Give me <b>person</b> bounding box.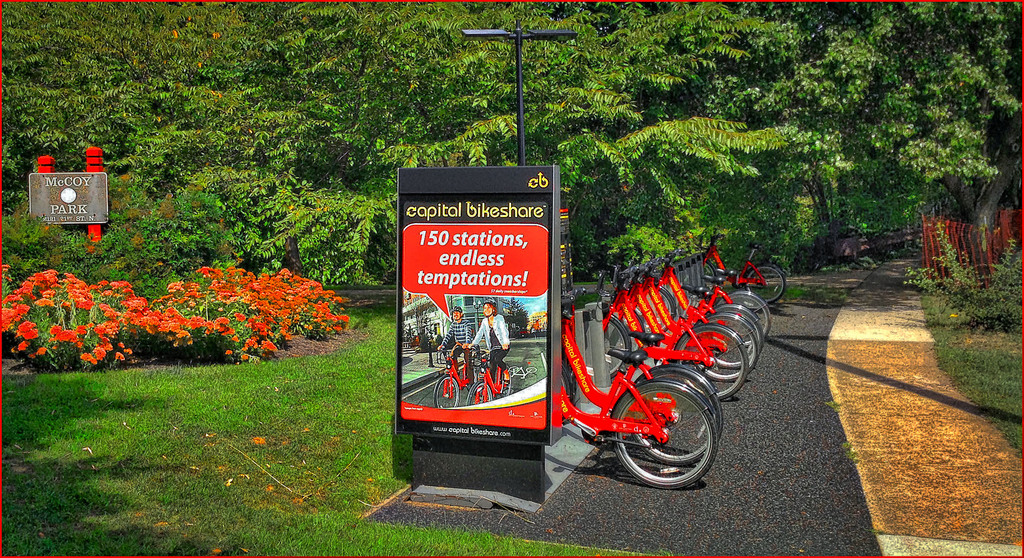
437,304,476,386.
